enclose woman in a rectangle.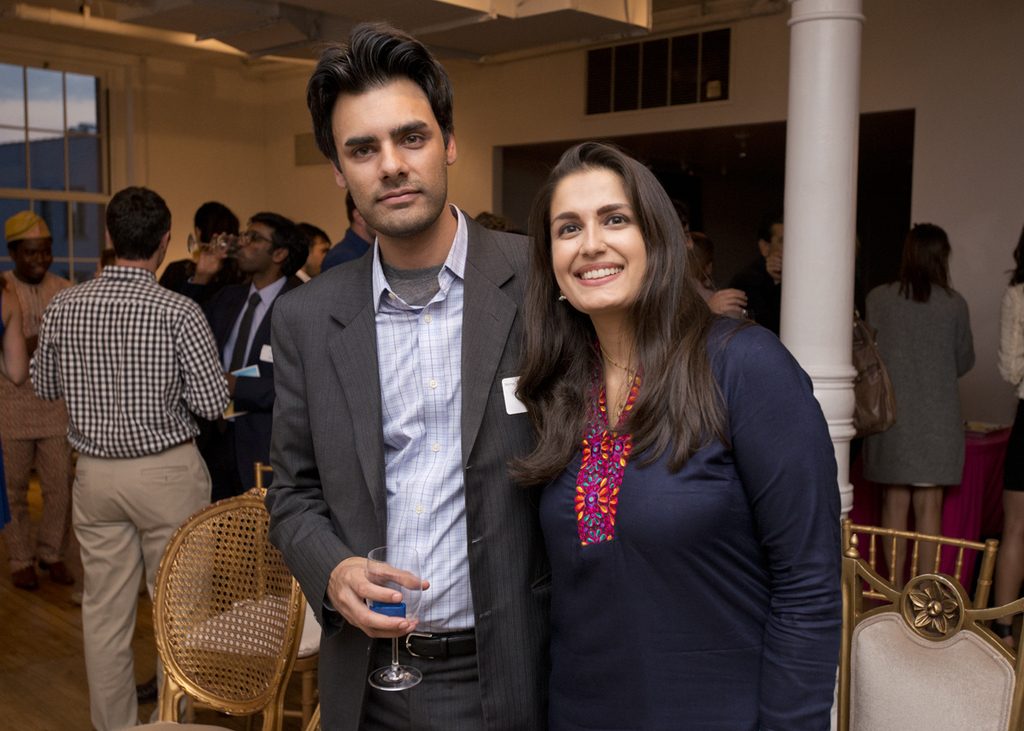
bbox(859, 223, 977, 595).
